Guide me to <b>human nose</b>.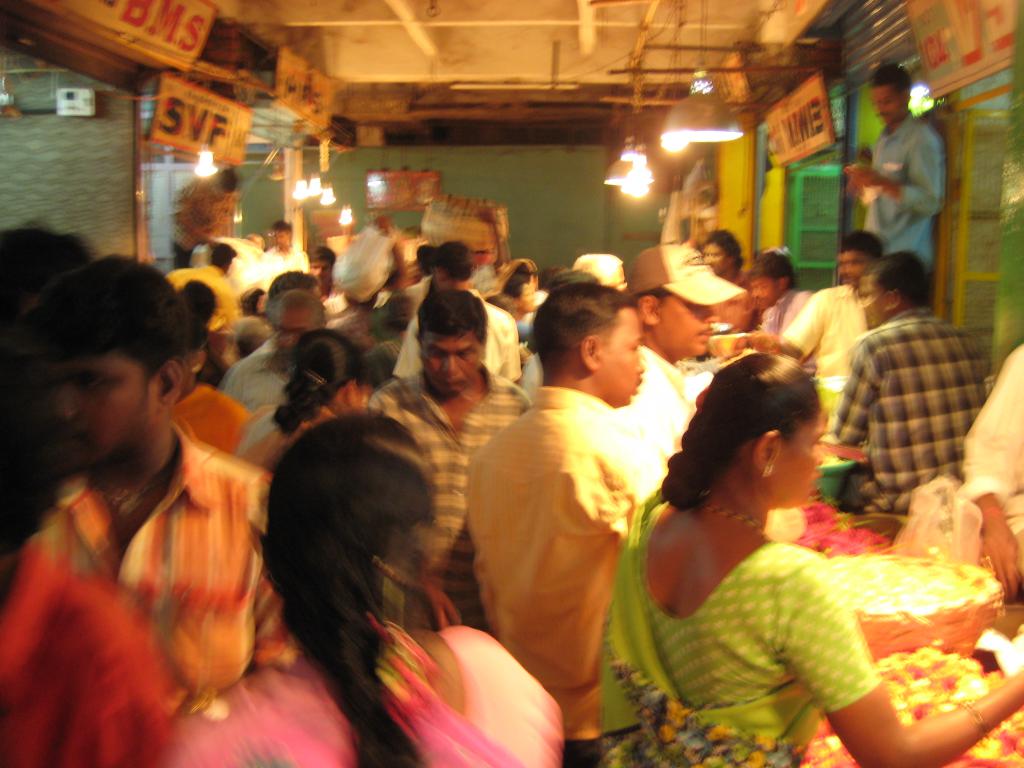
Guidance: pyautogui.locateOnScreen(703, 307, 718, 323).
